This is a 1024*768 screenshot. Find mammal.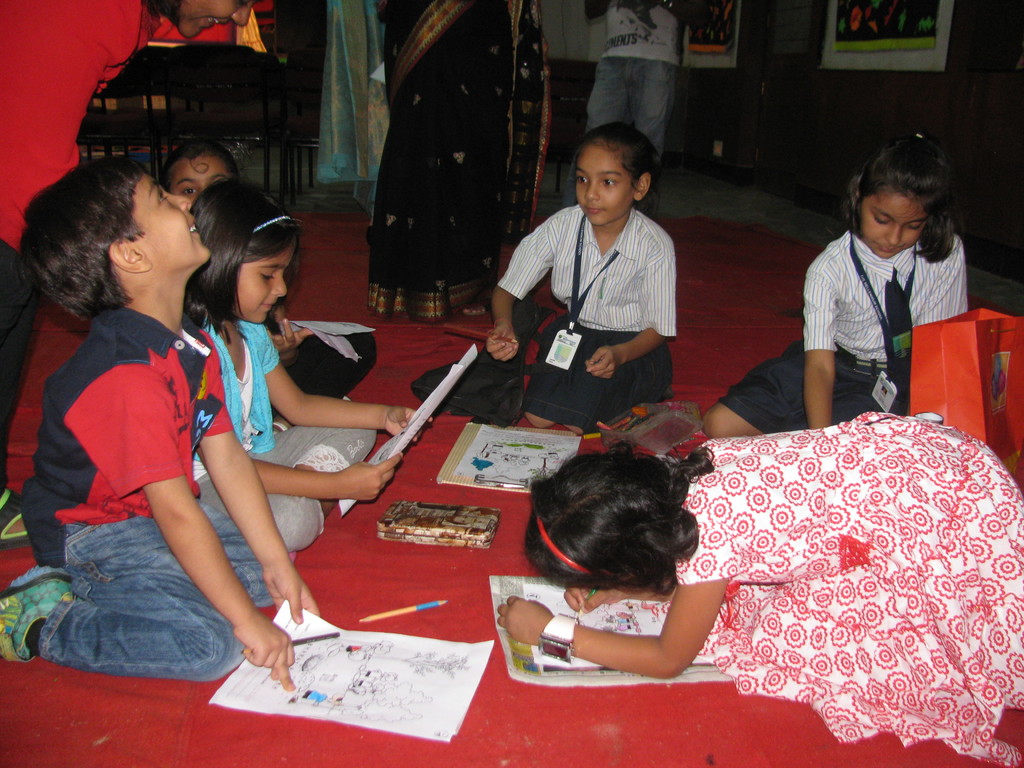
Bounding box: 282 0 390 204.
